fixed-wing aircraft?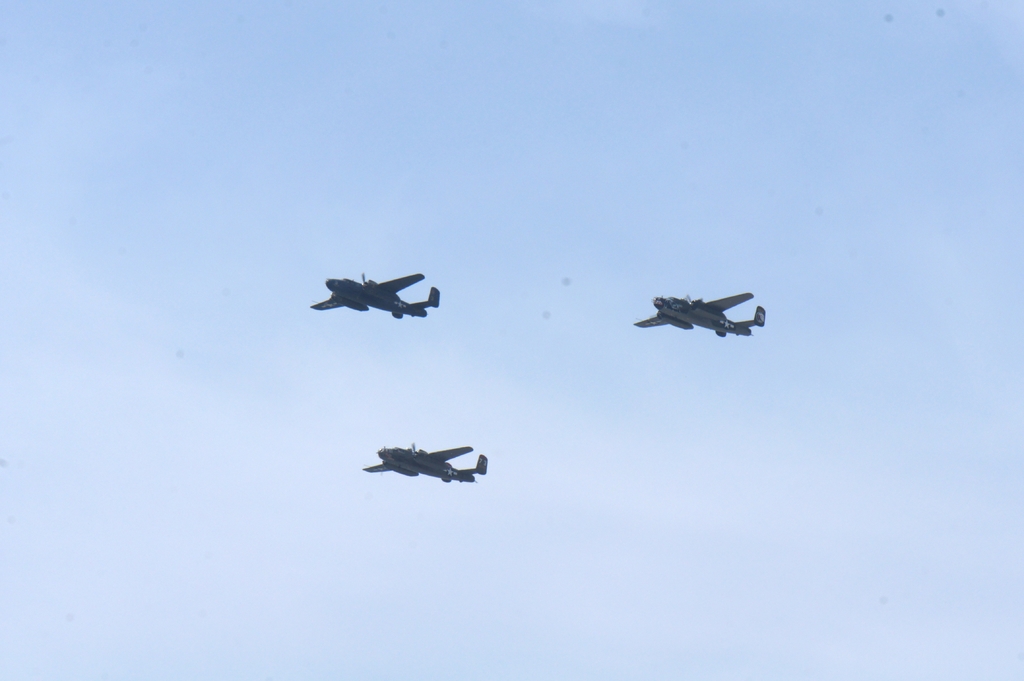
rect(305, 260, 451, 332)
